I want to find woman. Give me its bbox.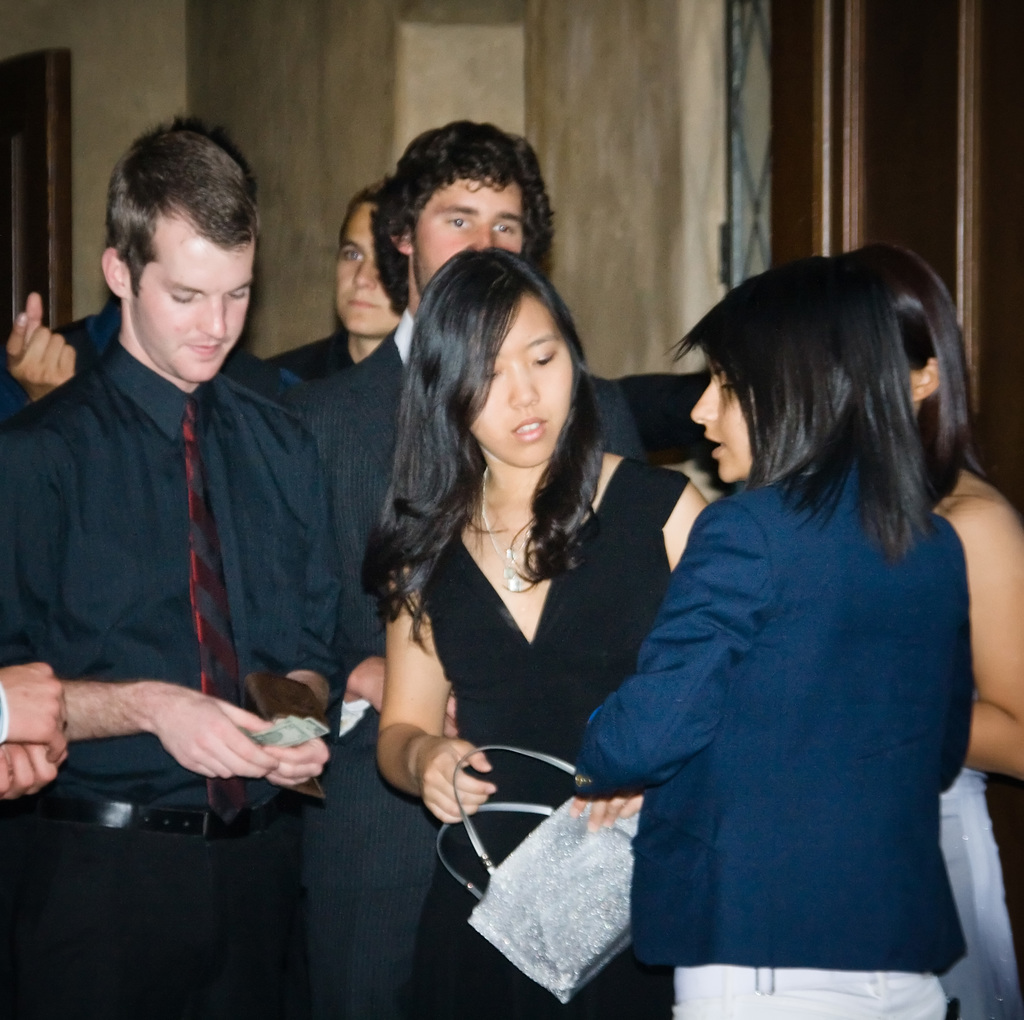
[830, 238, 1023, 1019].
